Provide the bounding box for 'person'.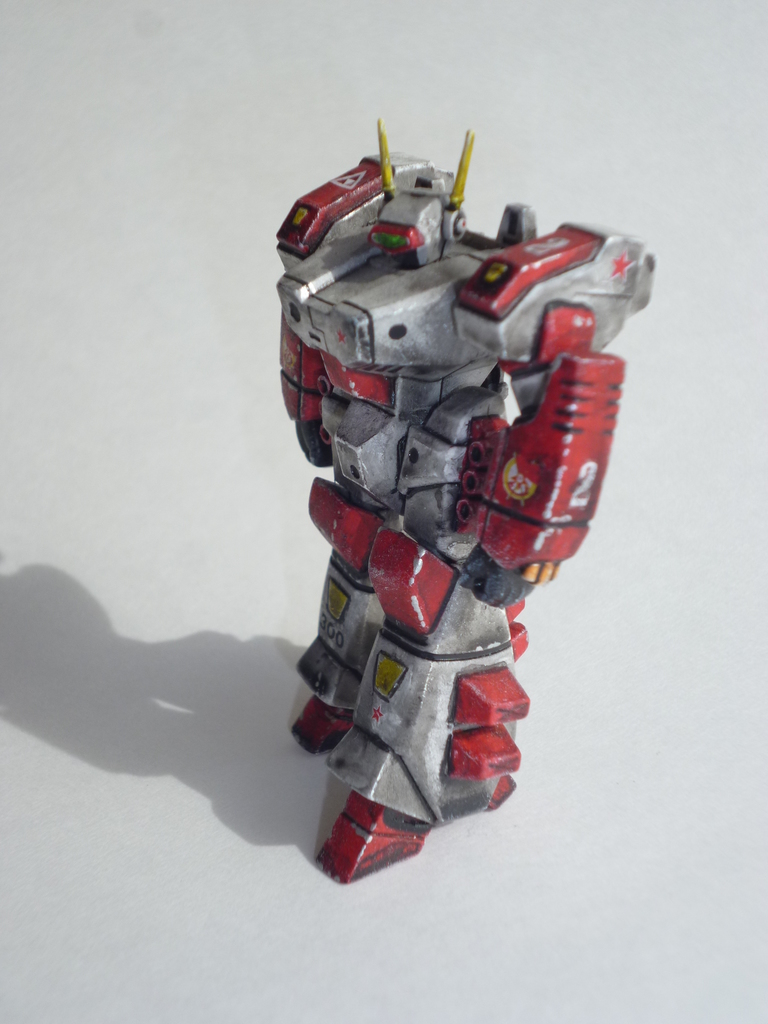
<box>271,115,654,886</box>.
